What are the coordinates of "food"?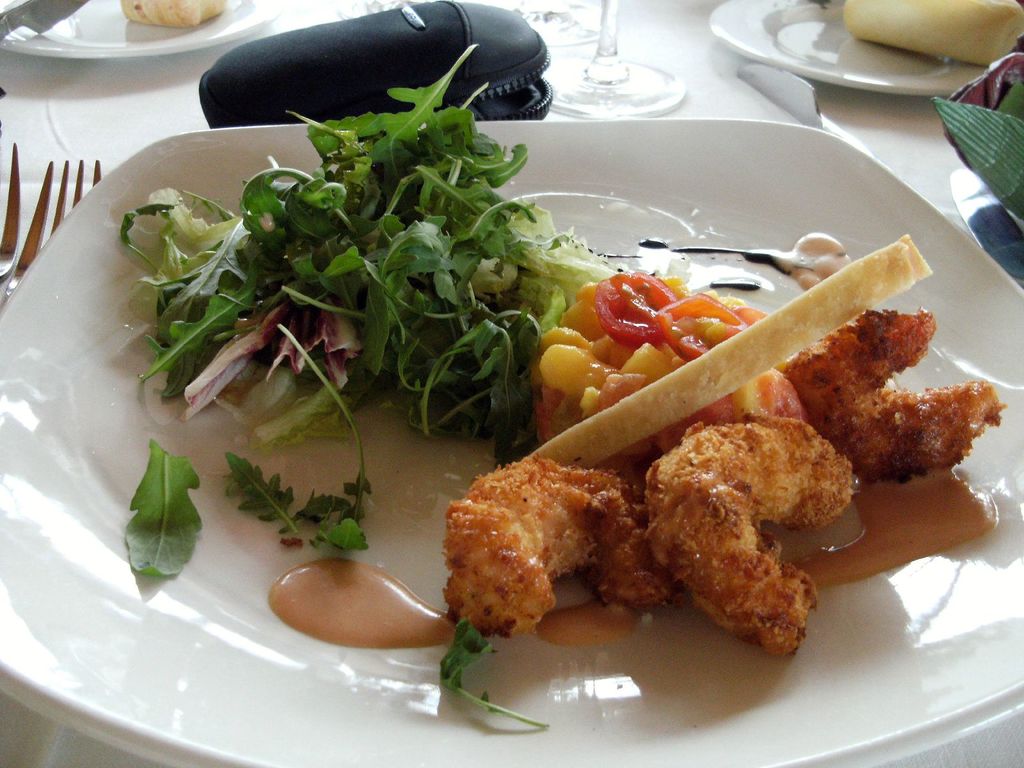
<region>843, 0, 1023, 66</region>.
